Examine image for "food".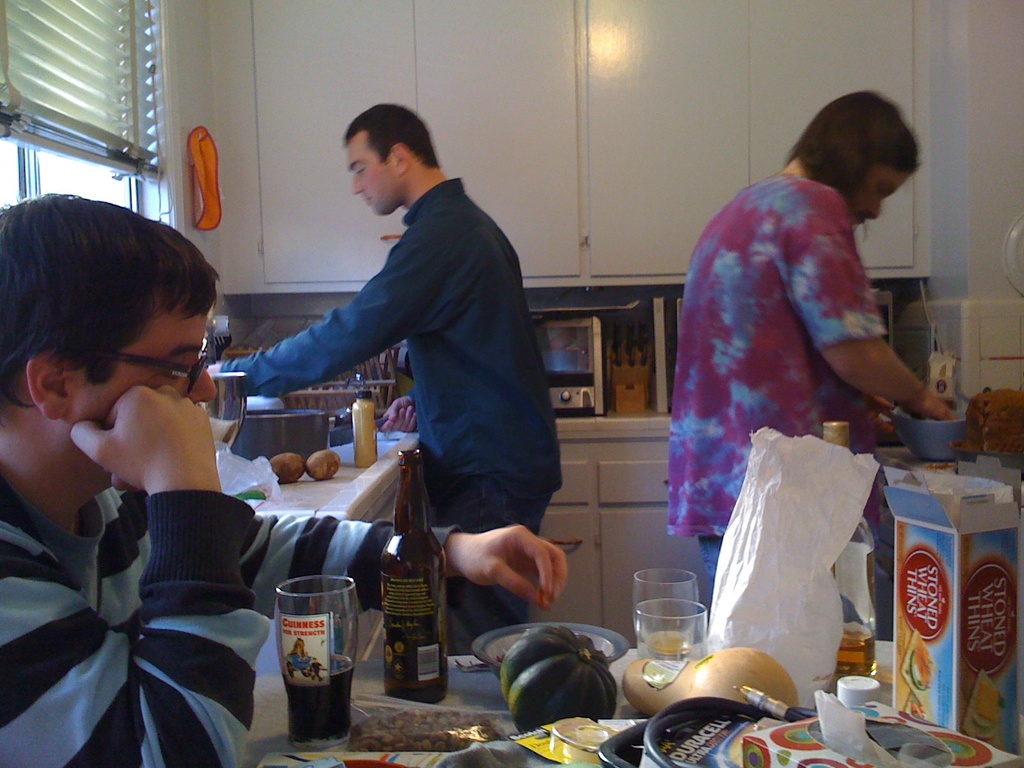
Examination result: (500, 625, 616, 733).
